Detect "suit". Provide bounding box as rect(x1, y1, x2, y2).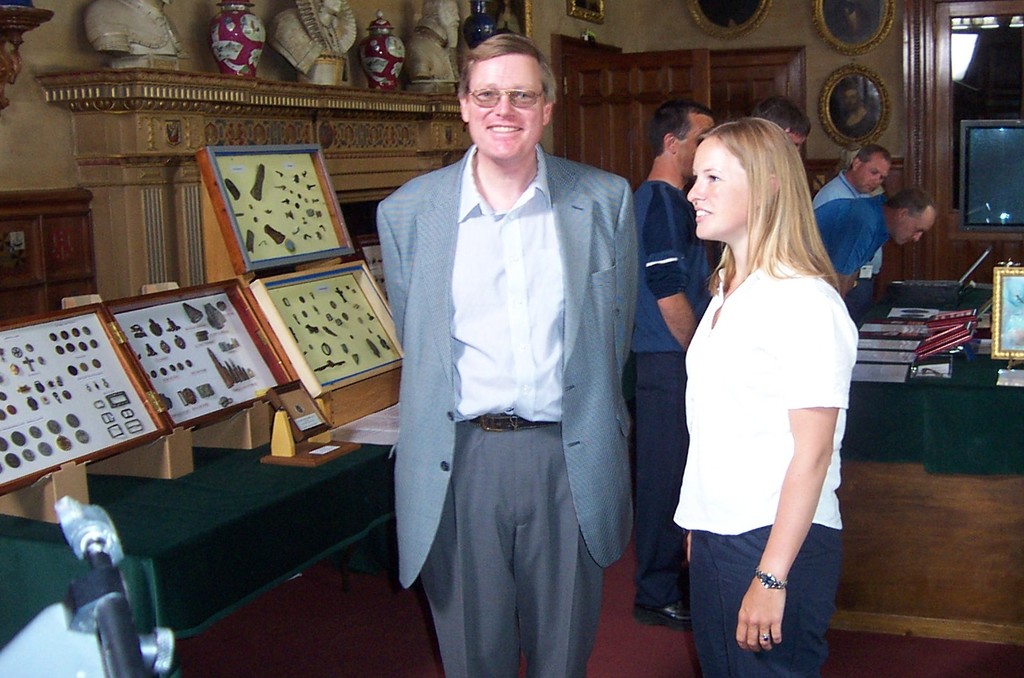
rect(378, 50, 651, 677).
